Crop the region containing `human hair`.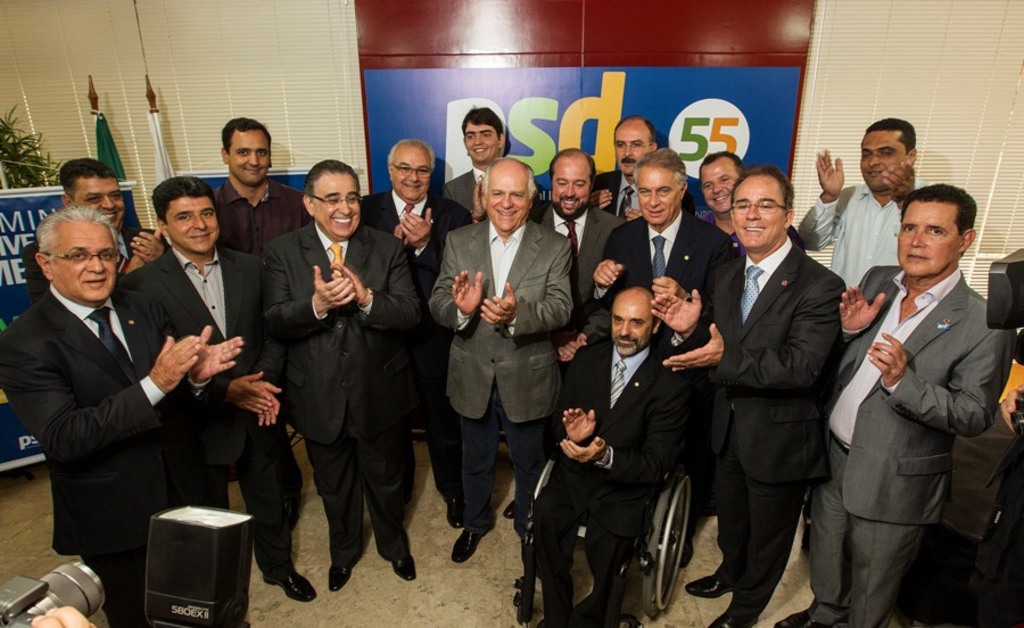
Crop region: {"left": 631, "top": 144, "right": 687, "bottom": 193}.
